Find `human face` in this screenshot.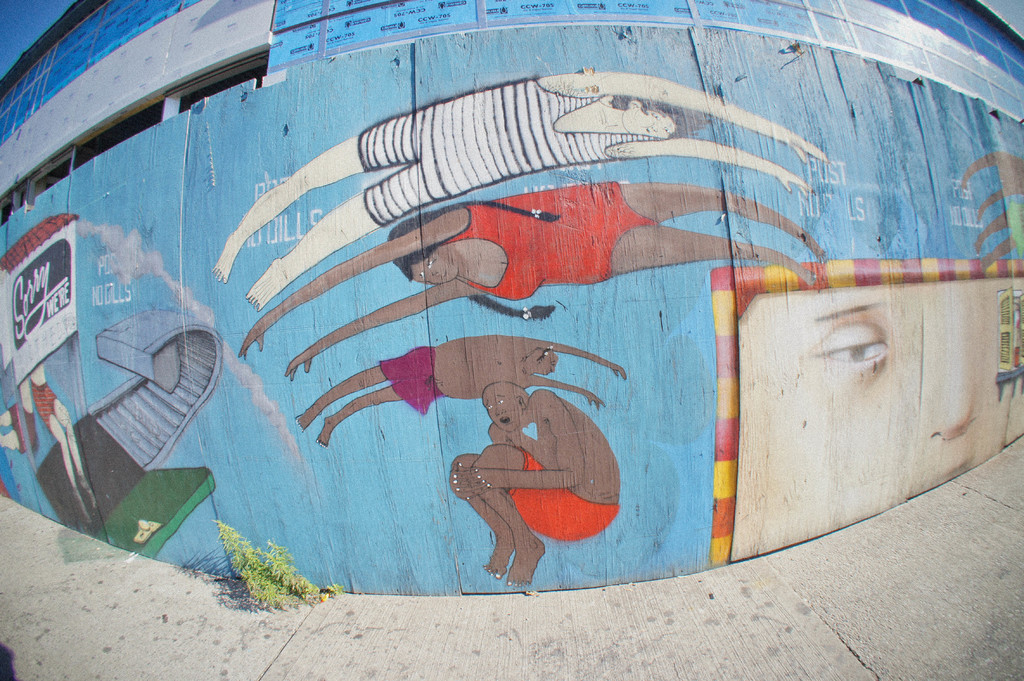
The bounding box for `human face` is rect(483, 393, 519, 437).
